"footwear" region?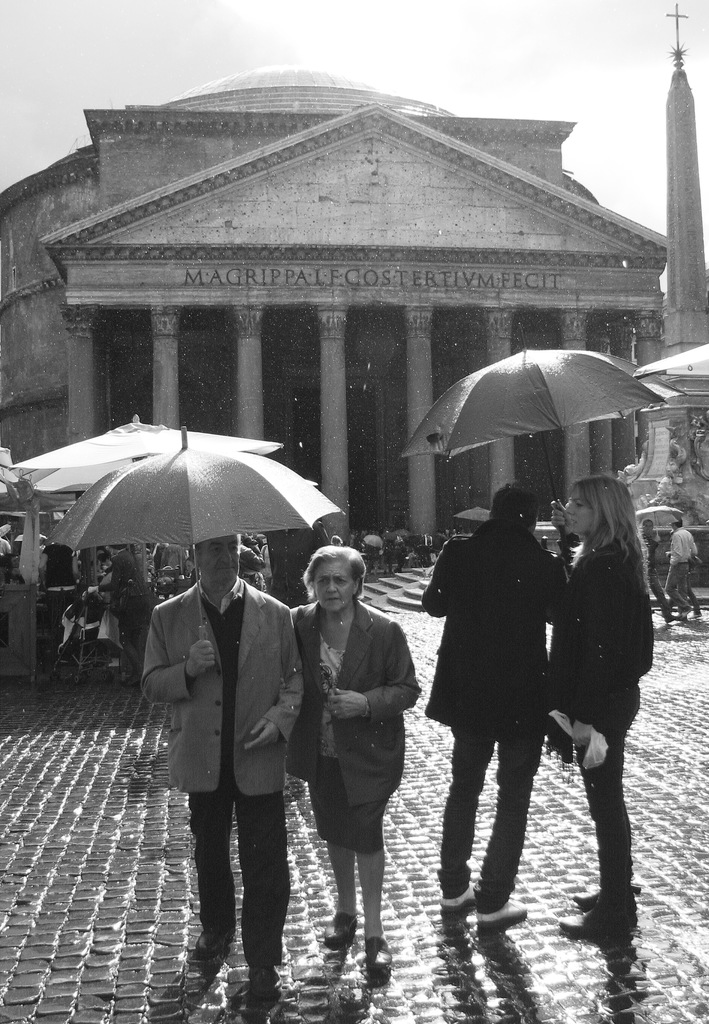
<region>193, 931, 240, 964</region>
